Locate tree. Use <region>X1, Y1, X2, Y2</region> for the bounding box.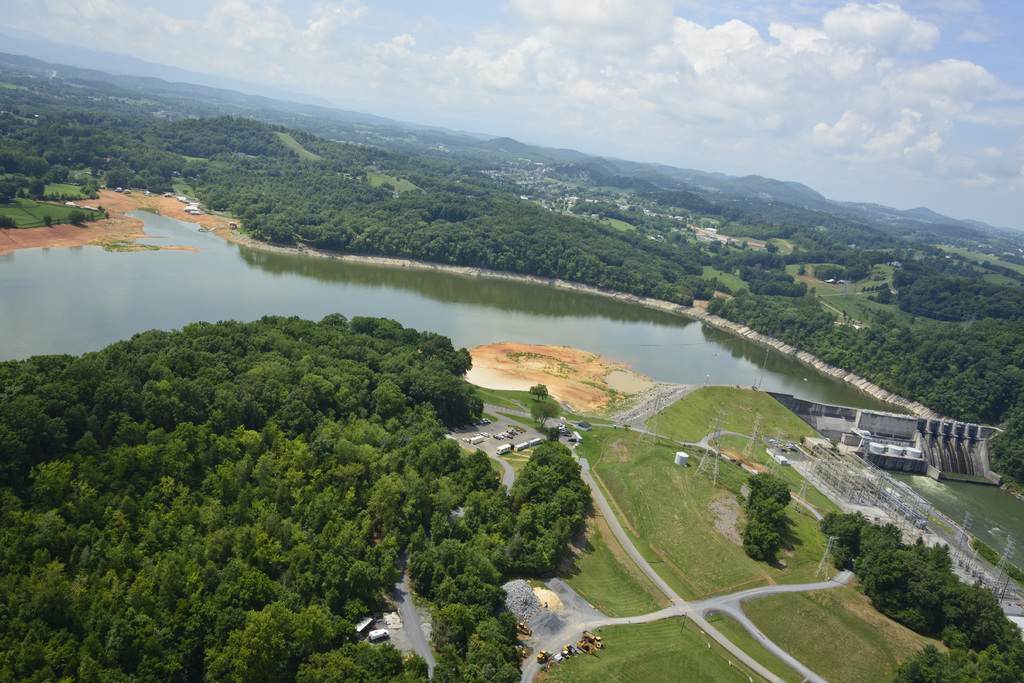
<region>530, 397, 559, 431</region>.
